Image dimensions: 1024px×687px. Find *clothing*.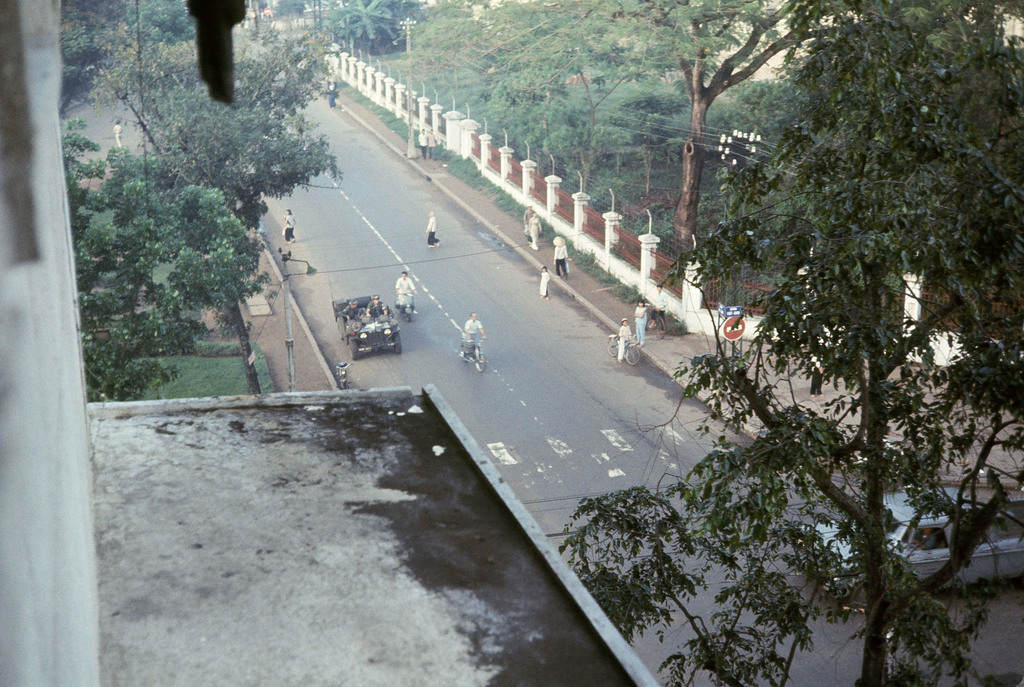
l=917, t=533, r=933, b=551.
